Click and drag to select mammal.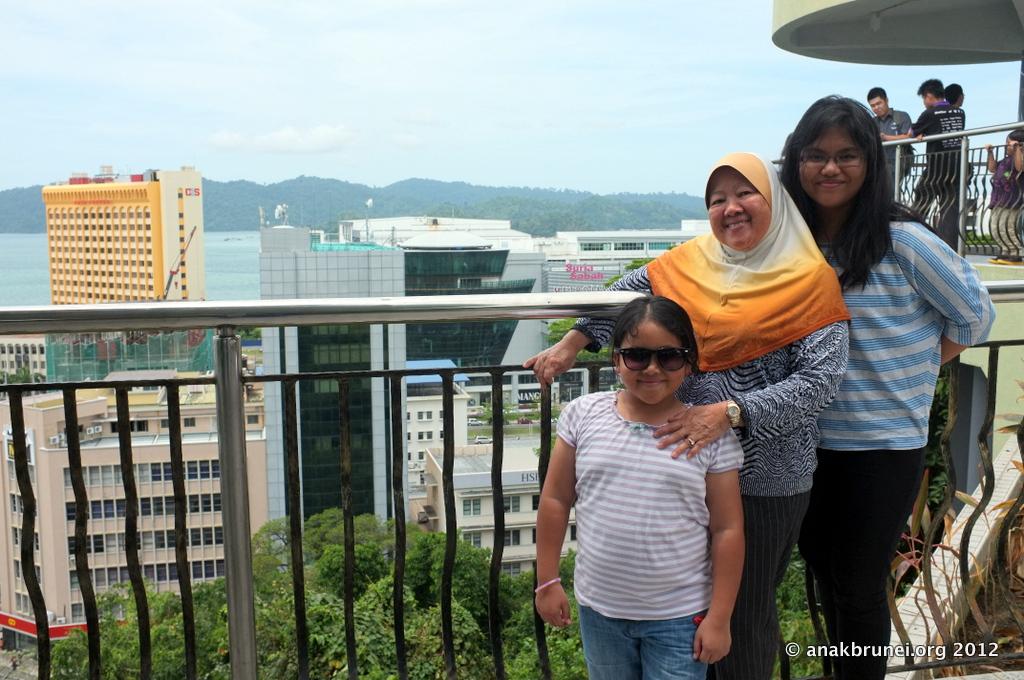
Selection: {"x1": 519, "y1": 148, "x2": 848, "y2": 679}.
